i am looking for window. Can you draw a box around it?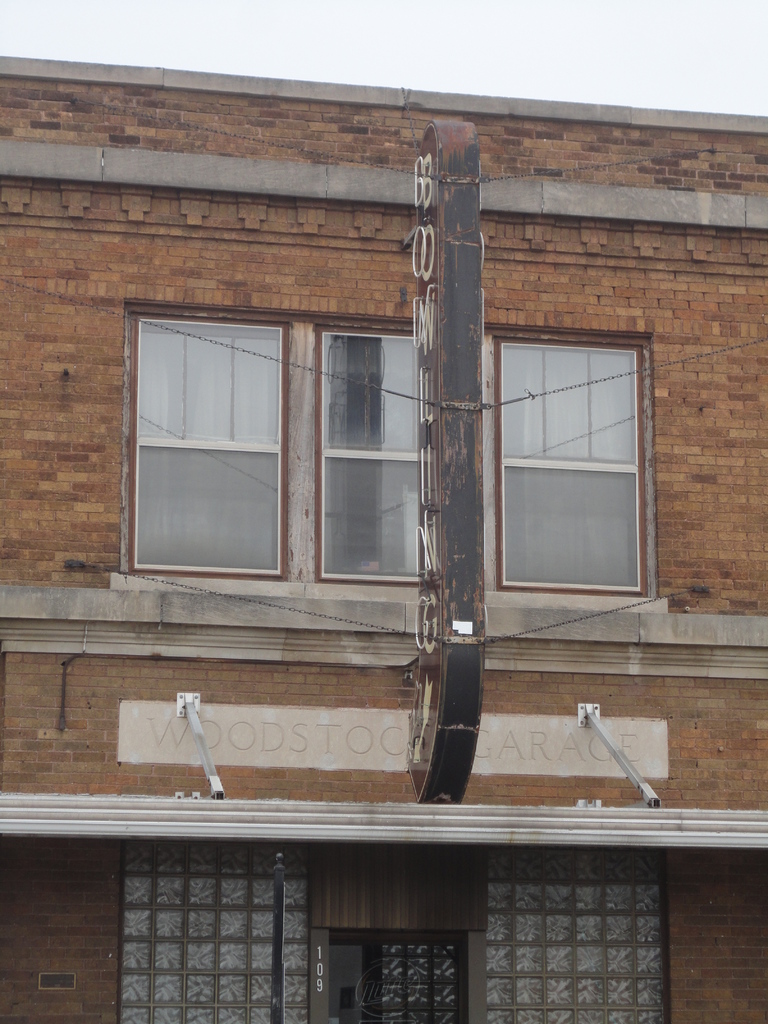
Sure, the bounding box is <bbox>115, 301, 293, 578</bbox>.
